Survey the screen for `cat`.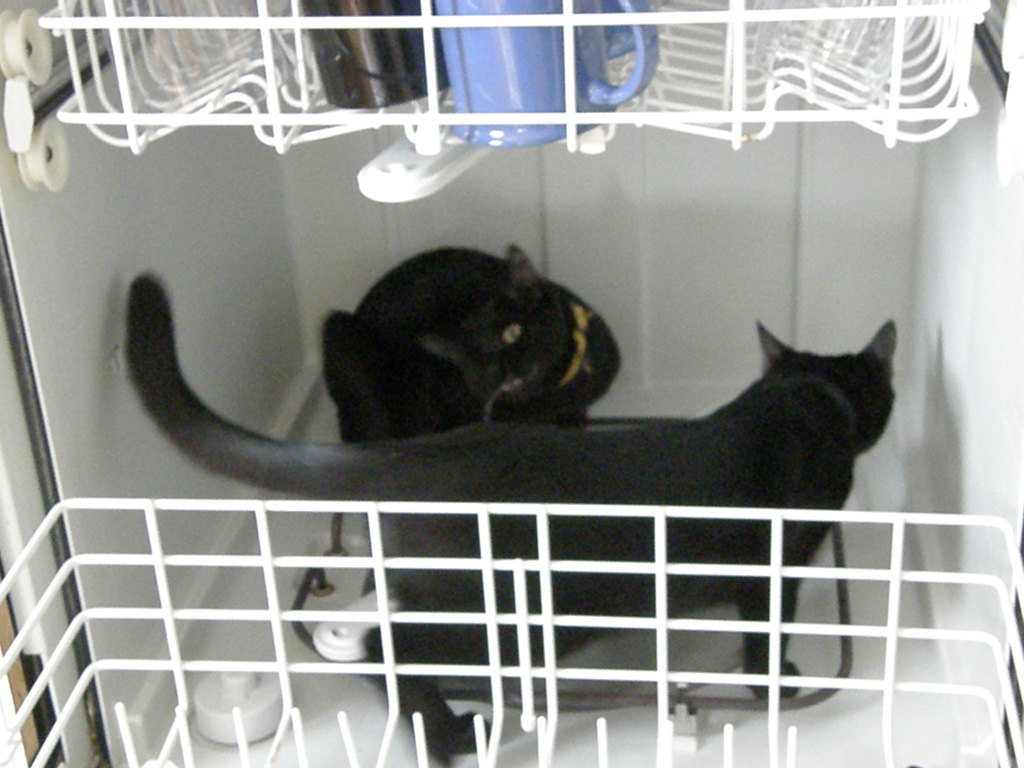
Survey found: region(124, 274, 899, 757).
